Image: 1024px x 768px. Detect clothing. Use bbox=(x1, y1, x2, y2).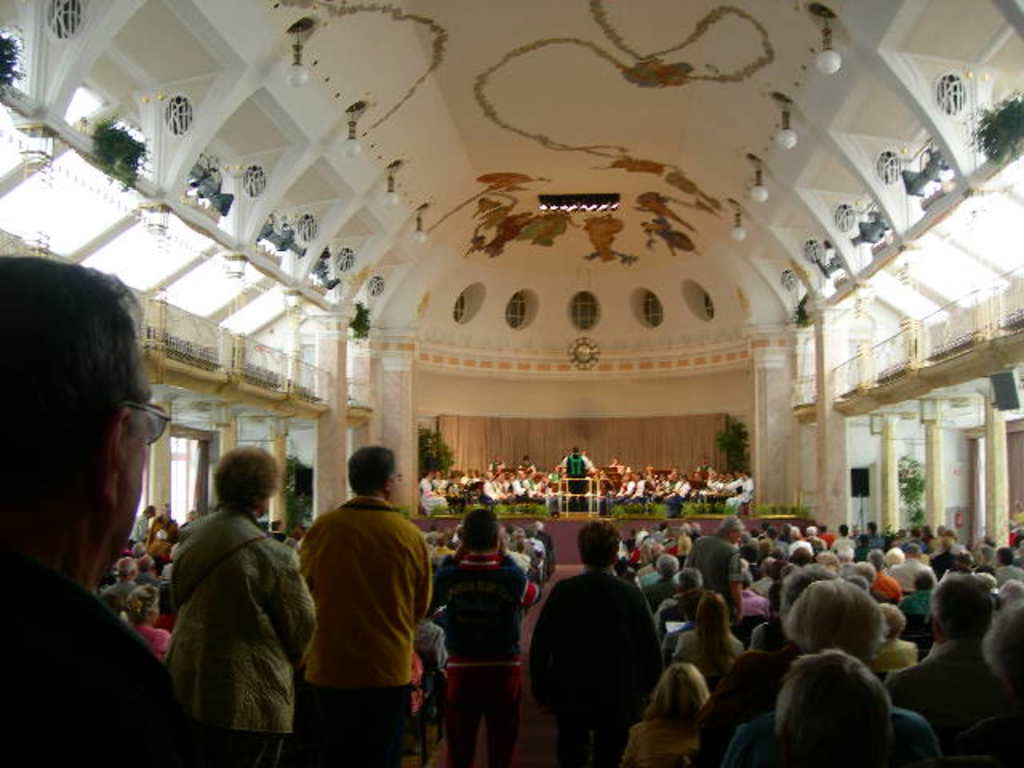
bbox=(533, 531, 557, 558).
